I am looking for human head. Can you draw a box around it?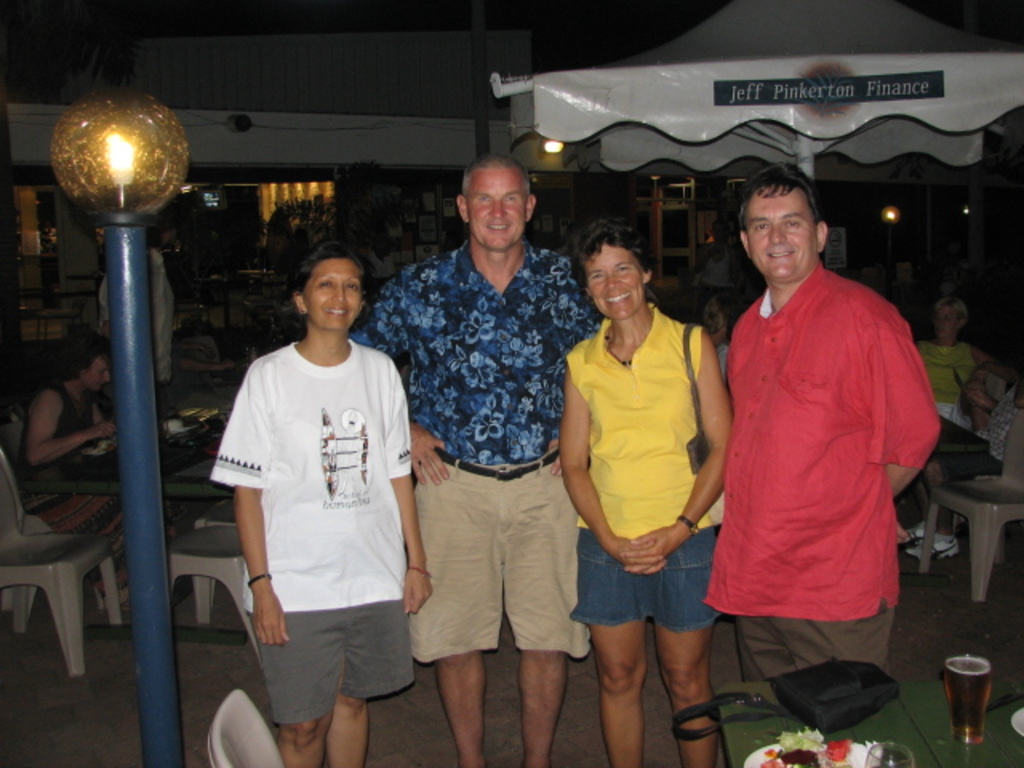
Sure, the bounding box is x1=712, y1=221, x2=728, y2=251.
